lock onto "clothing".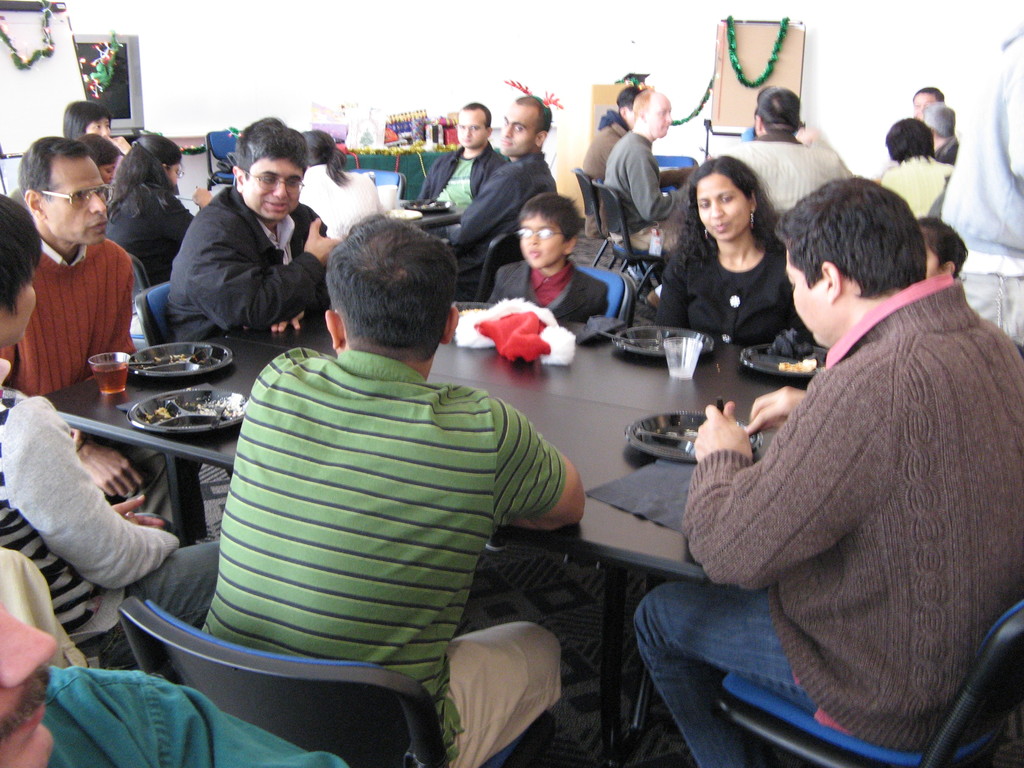
Locked: {"x1": 300, "y1": 162, "x2": 352, "y2": 246}.
